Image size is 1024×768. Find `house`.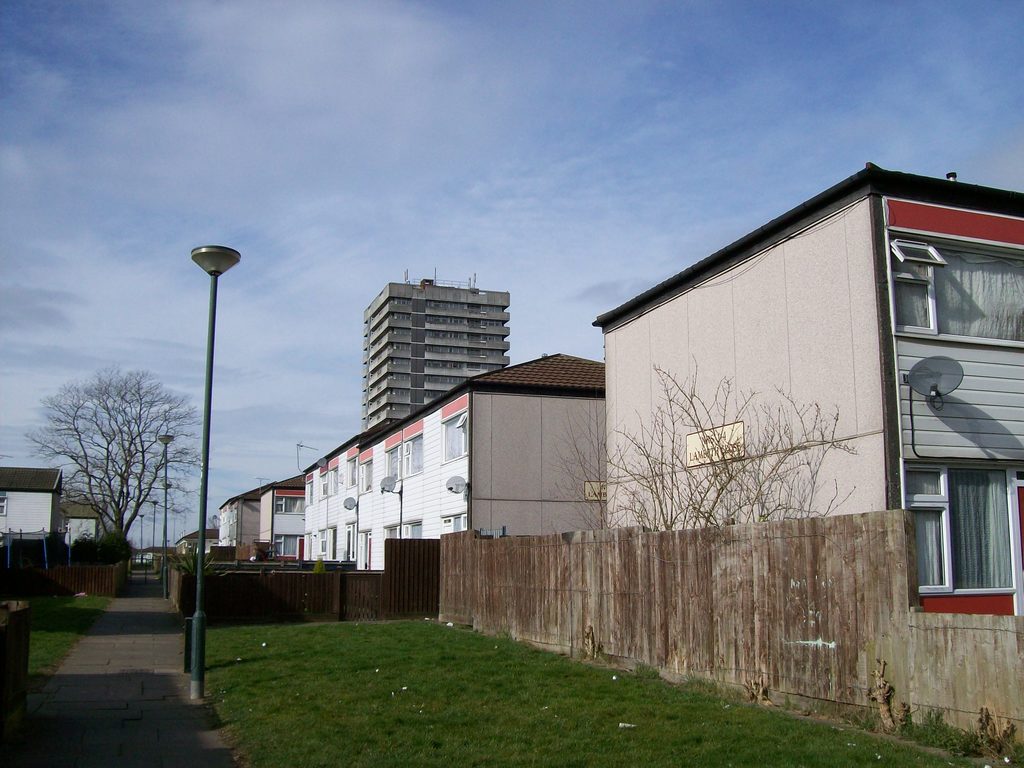
[x1=256, y1=471, x2=307, y2=568].
